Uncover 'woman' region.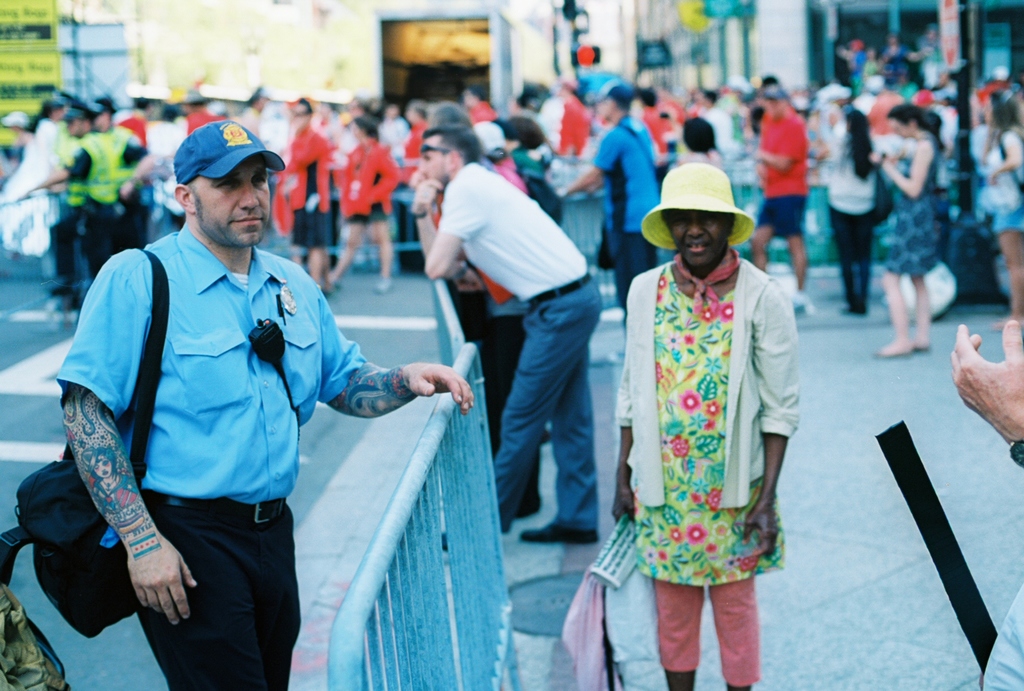
Uncovered: 821, 86, 879, 308.
